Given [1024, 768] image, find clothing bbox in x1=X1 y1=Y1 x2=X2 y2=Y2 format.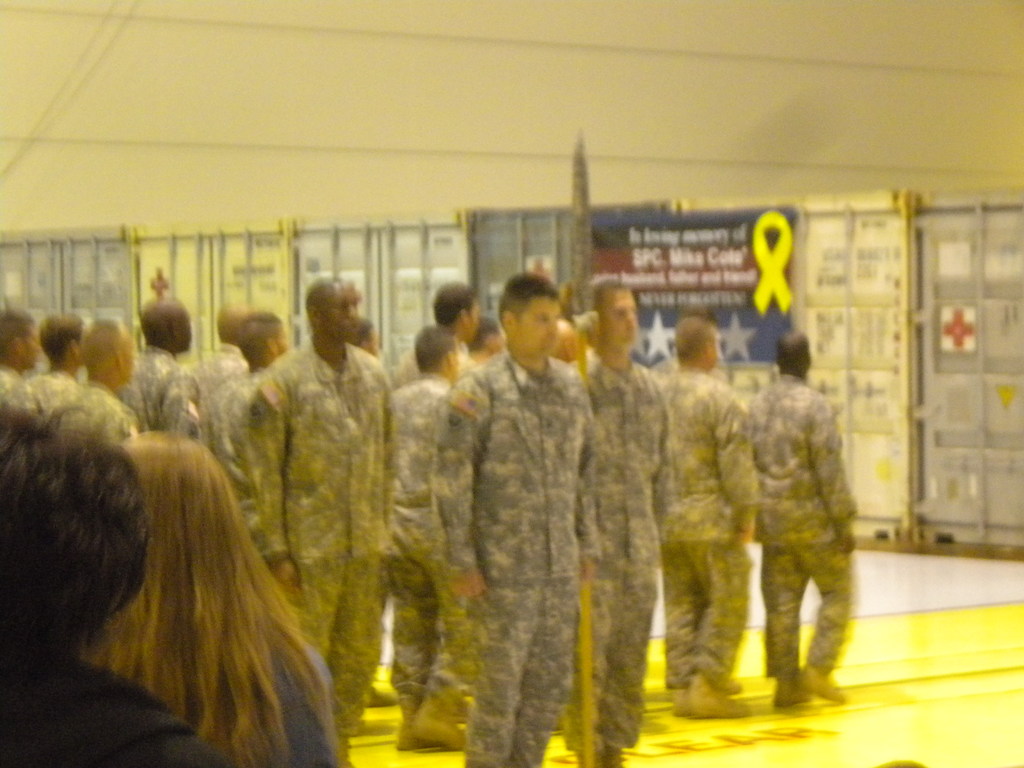
x1=0 y1=654 x2=224 y2=767.
